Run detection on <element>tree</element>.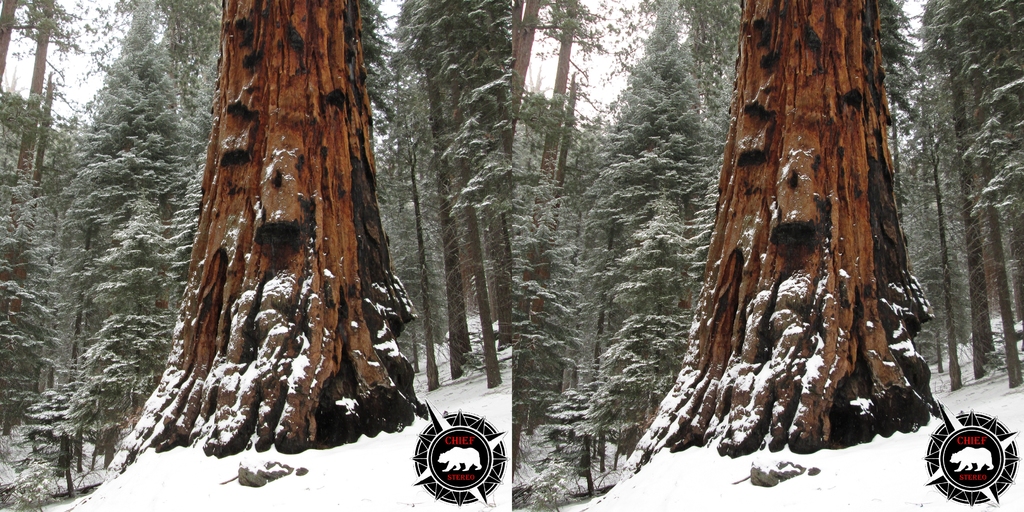
Result: bbox=(127, 11, 435, 433).
